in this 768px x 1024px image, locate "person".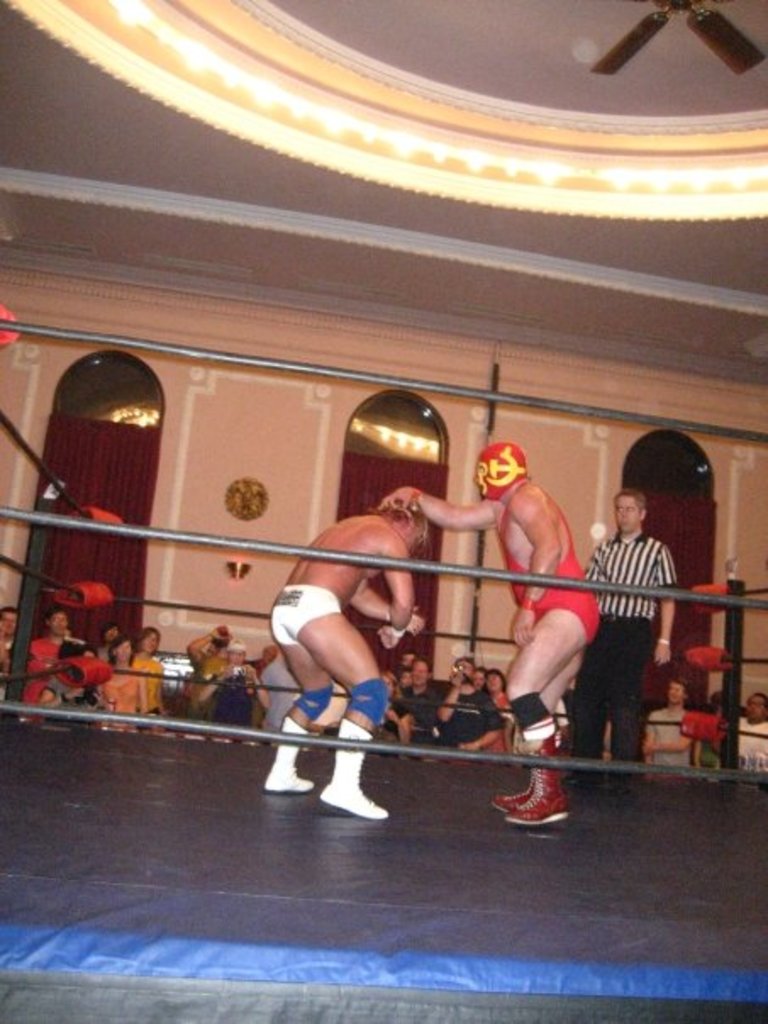
Bounding box: {"x1": 739, "y1": 690, "x2": 766, "y2": 773}.
